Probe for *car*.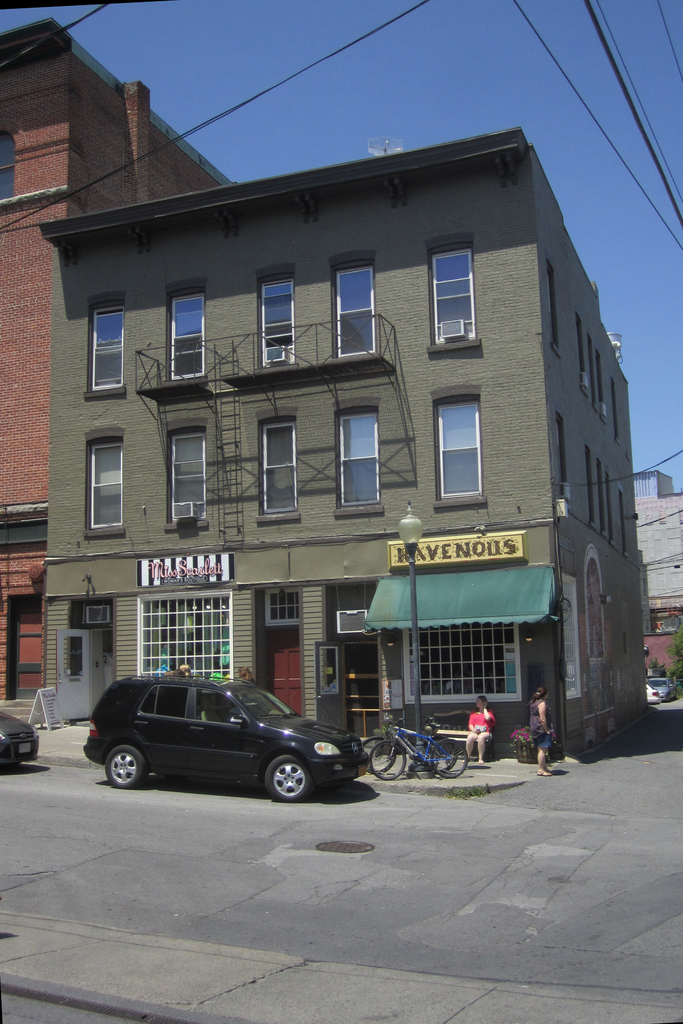
Probe result: 83,671,374,803.
